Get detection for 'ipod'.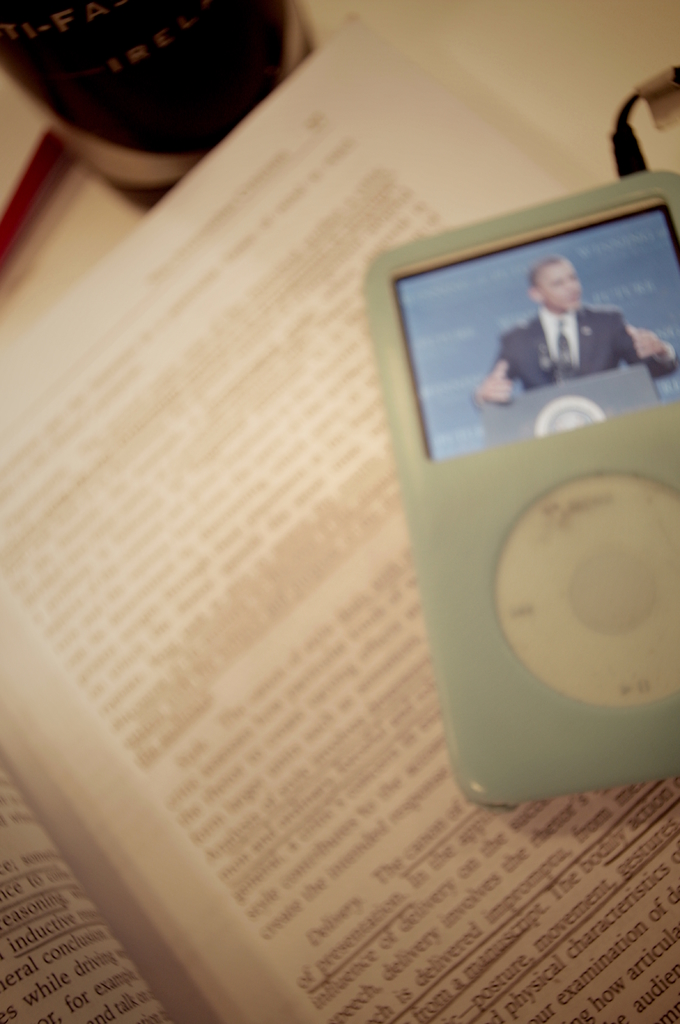
Detection: {"x1": 362, "y1": 168, "x2": 679, "y2": 804}.
